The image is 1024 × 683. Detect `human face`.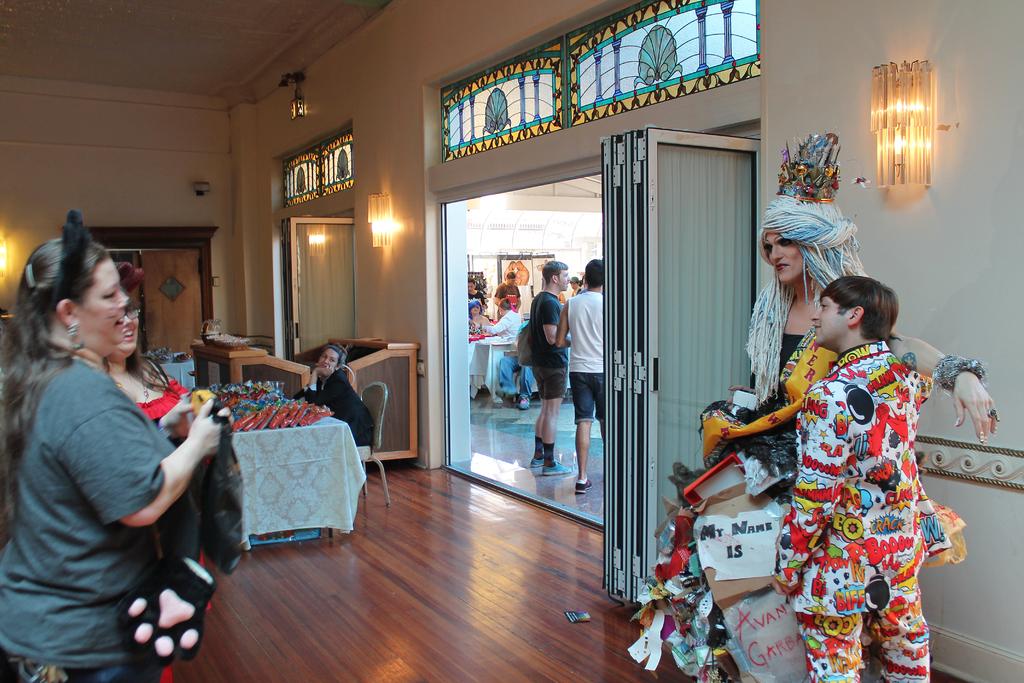
Detection: BBox(557, 270, 568, 292).
